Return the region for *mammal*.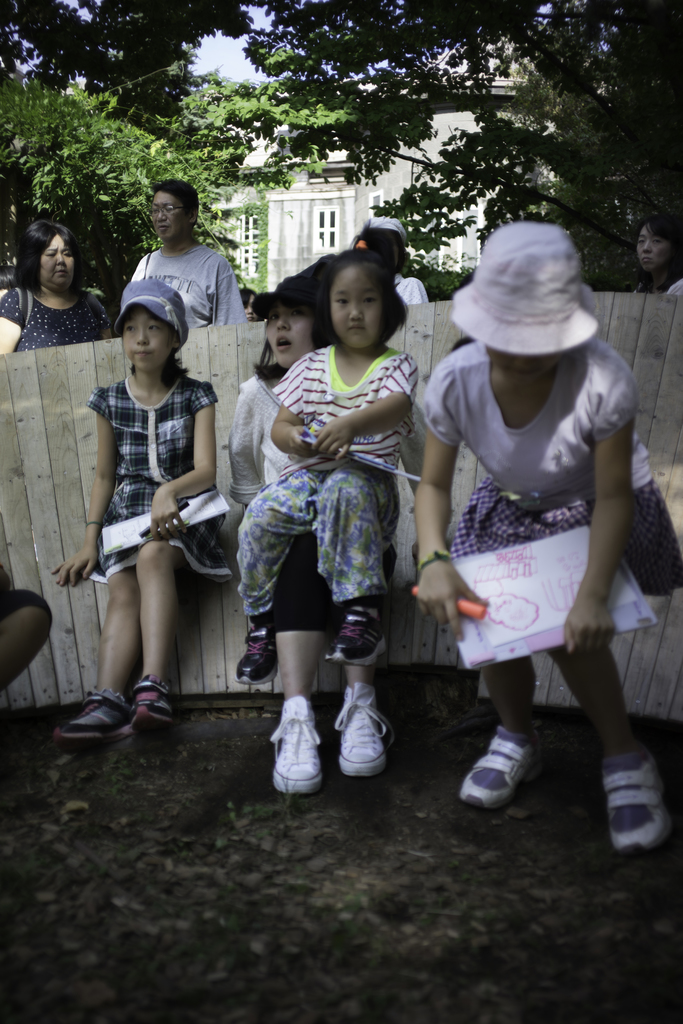
236/286/264/323.
